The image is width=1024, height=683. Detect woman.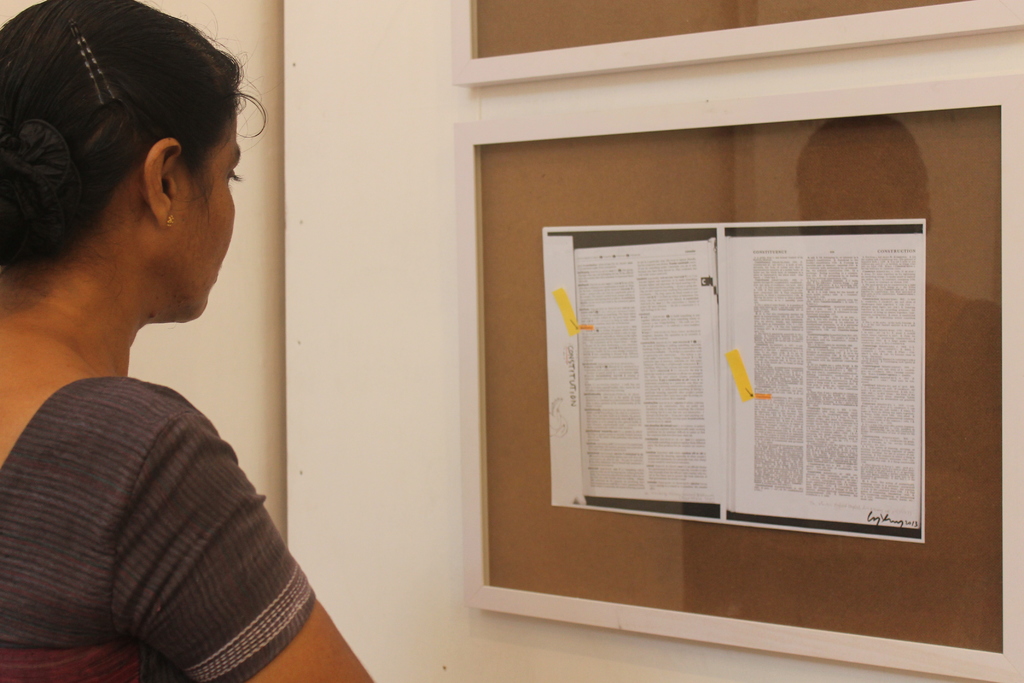
Detection: bbox(0, 37, 319, 668).
